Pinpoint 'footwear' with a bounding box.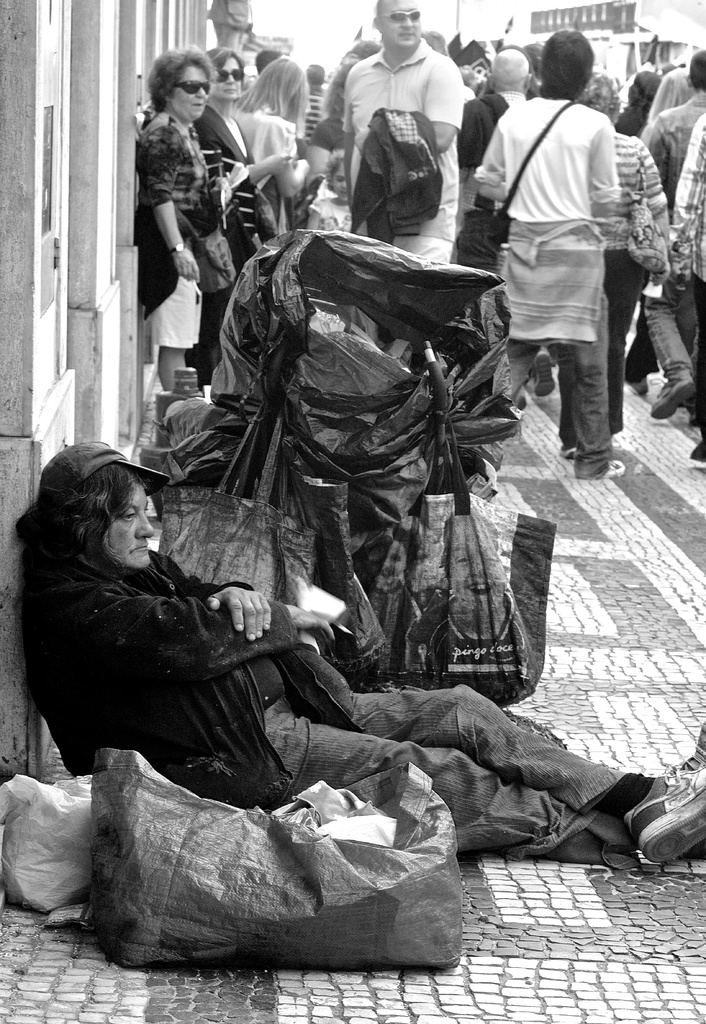
x1=632 y1=763 x2=705 y2=867.
